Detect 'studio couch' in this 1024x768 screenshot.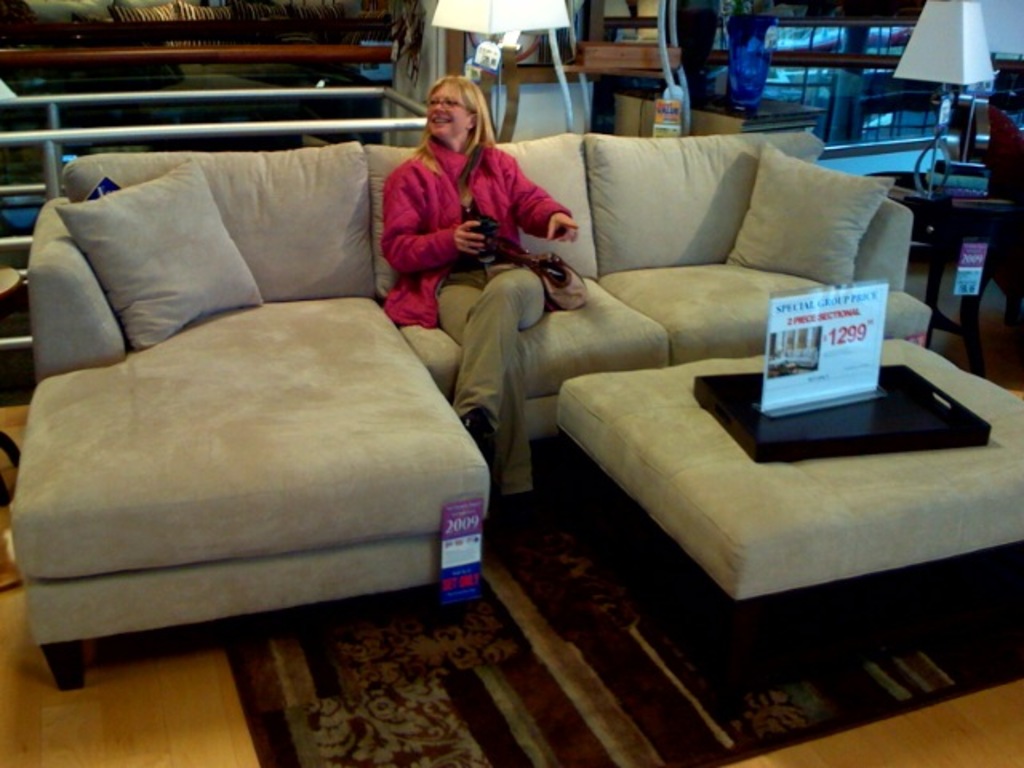
Detection: pyautogui.locateOnScreen(3, 139, 1022, 680).
